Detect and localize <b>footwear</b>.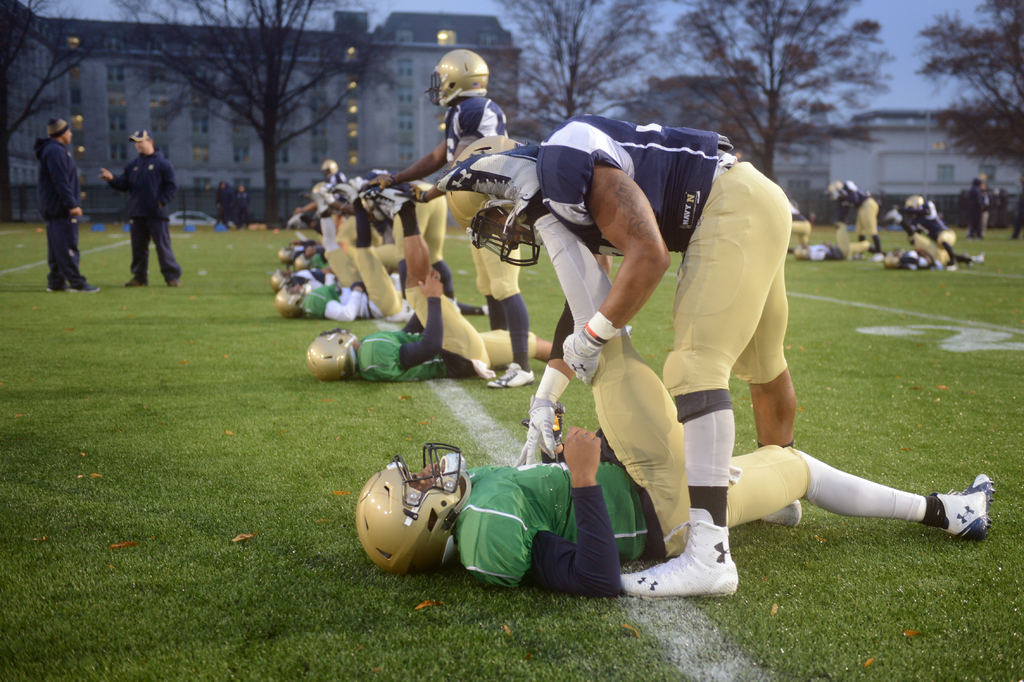
Localized at box=[873, 253, 883, 262].
